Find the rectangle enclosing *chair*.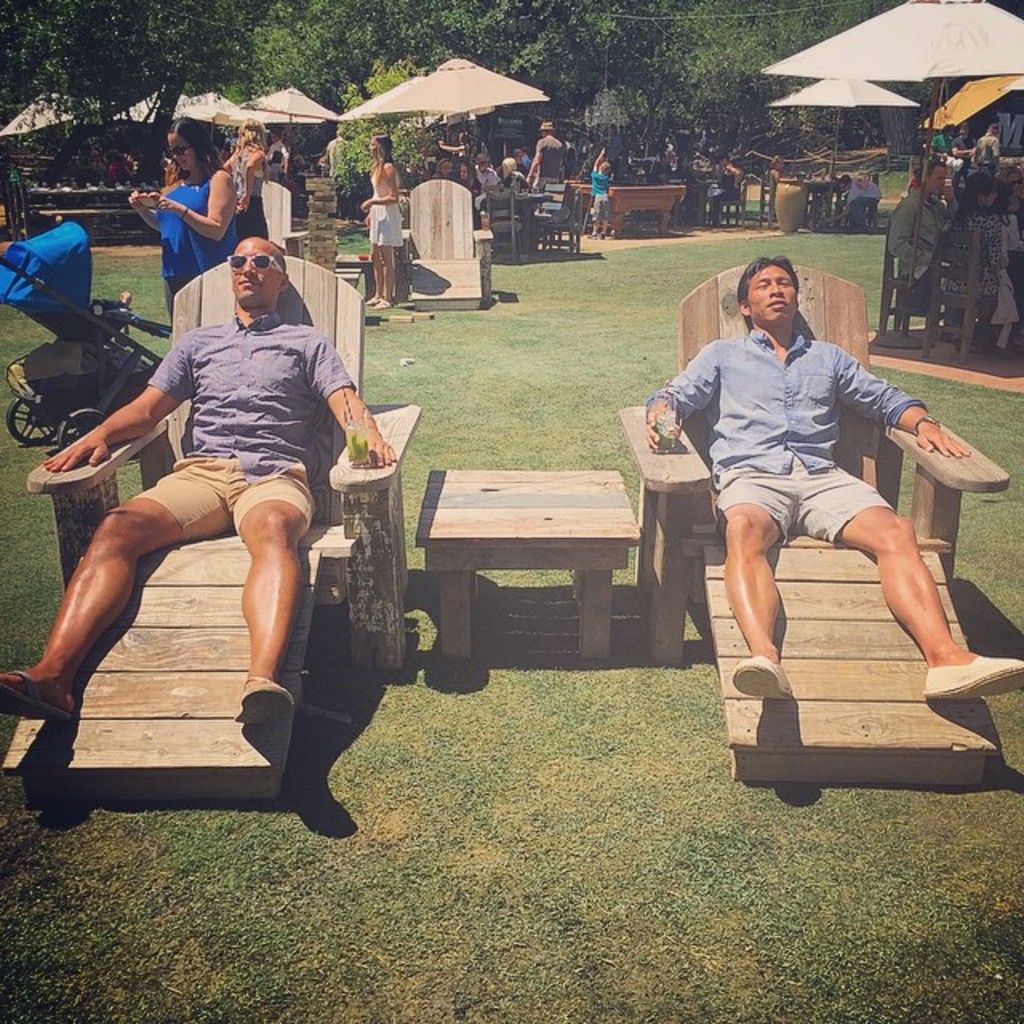
x1=0 y1=250 x2=422 y2=802.
